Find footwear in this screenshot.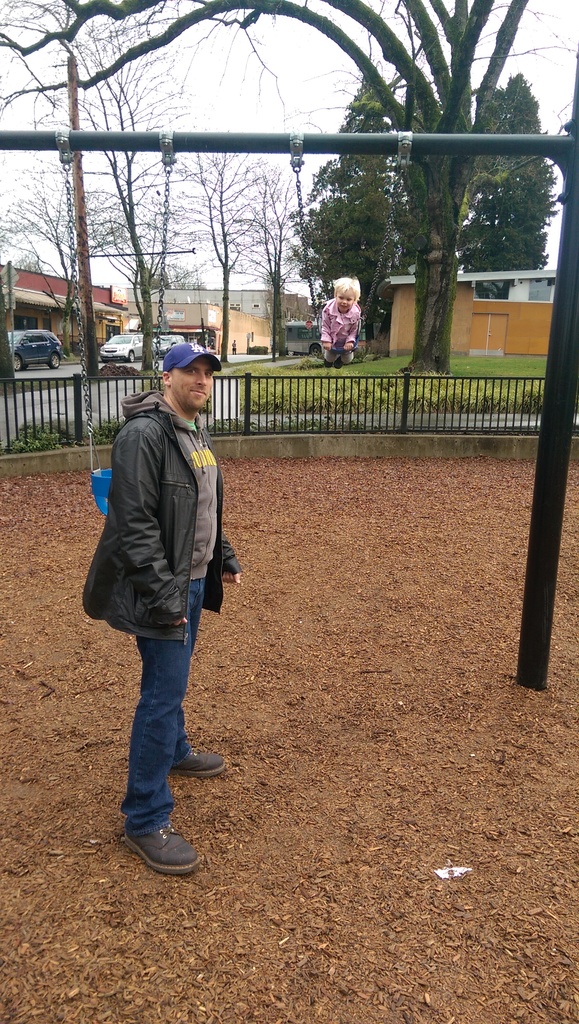
The bounding box for footwear is pyautogui.locateOnScreen(325, 361, 331, 368).
